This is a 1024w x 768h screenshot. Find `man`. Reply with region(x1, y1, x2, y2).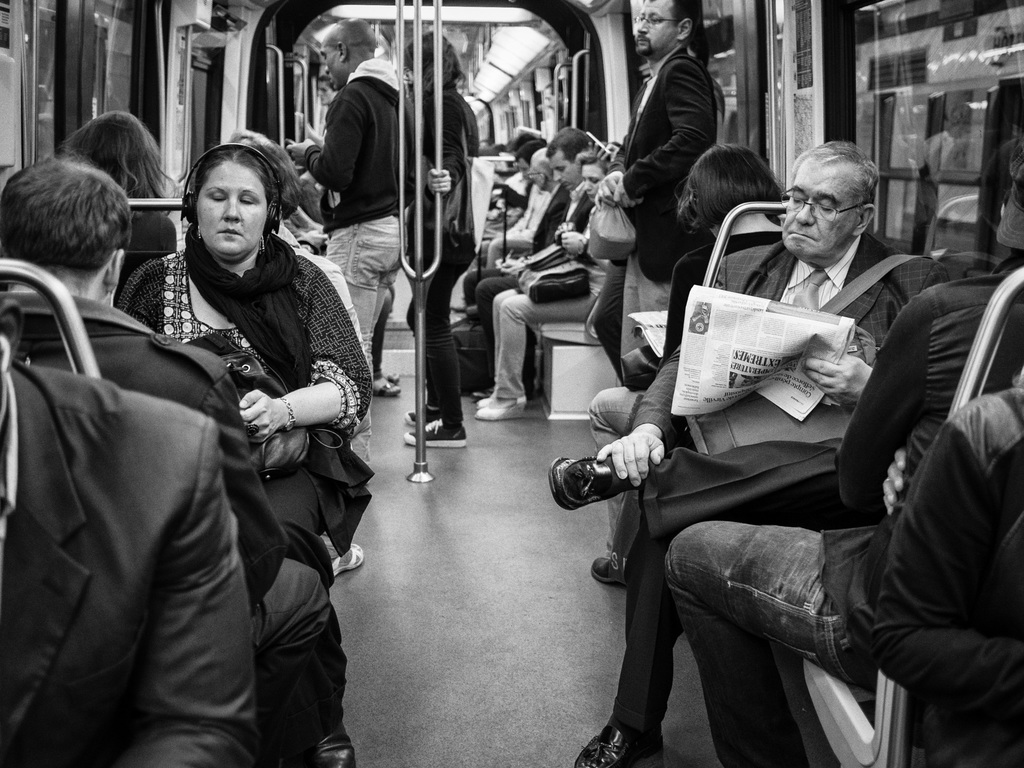
region(663, 159, 1023, 767).
